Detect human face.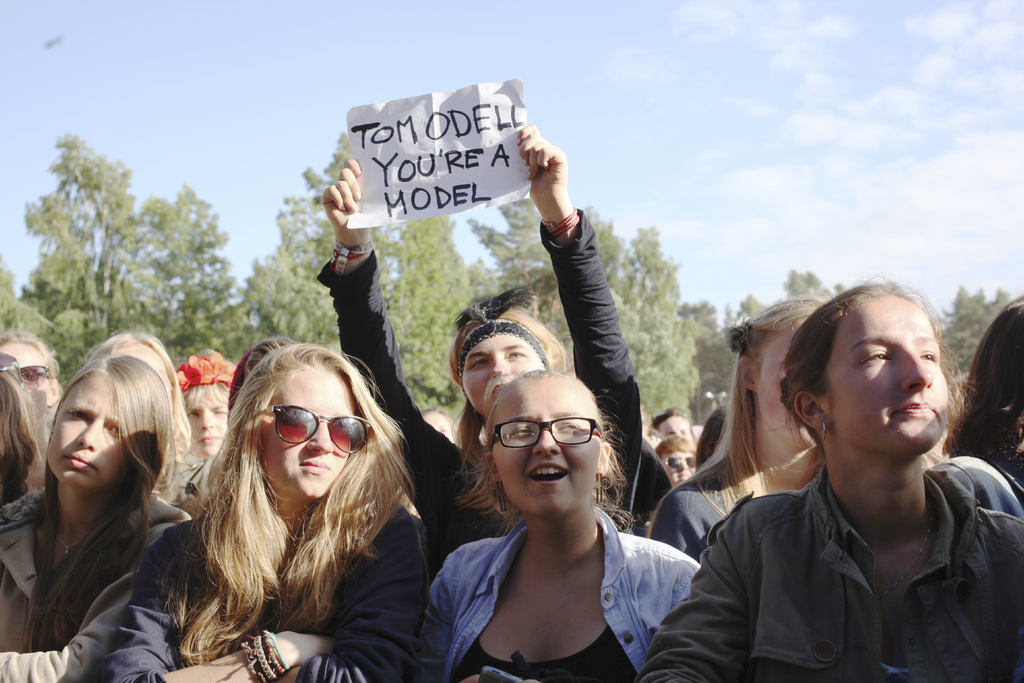
Detected at [x1=496, y1=379, x2=598, y2=507].
